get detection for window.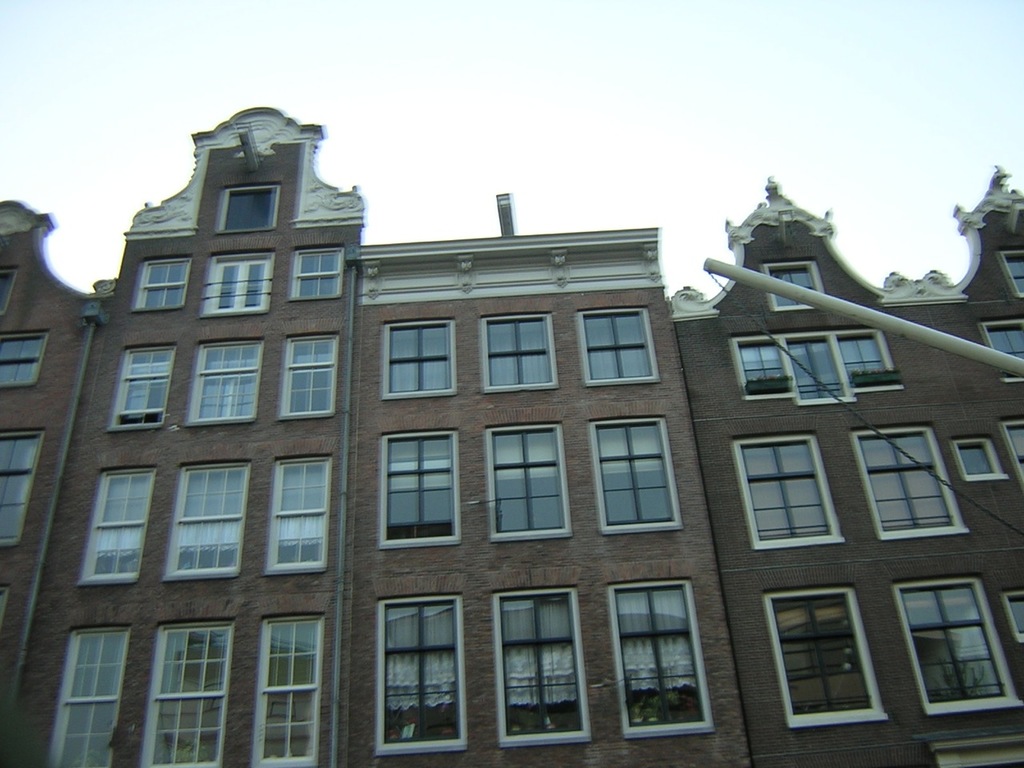
Detection: 575:290:658:390.
